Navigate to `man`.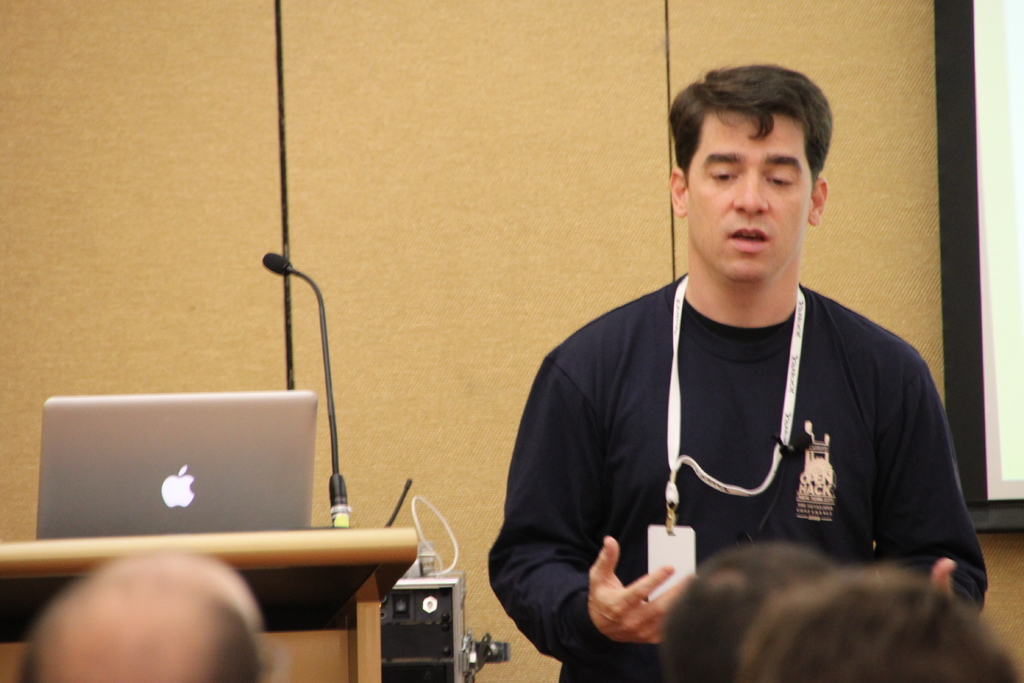
Navigation target: bbox(506, 75, 970, 663).
